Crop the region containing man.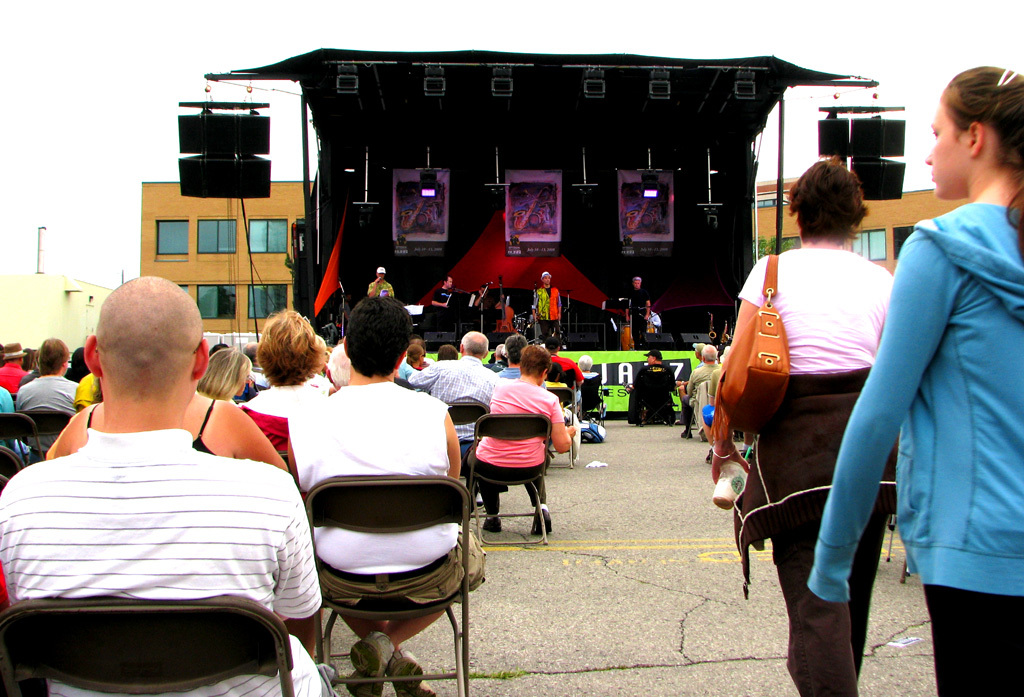
Crop region: [0, 274, 339, 696].
